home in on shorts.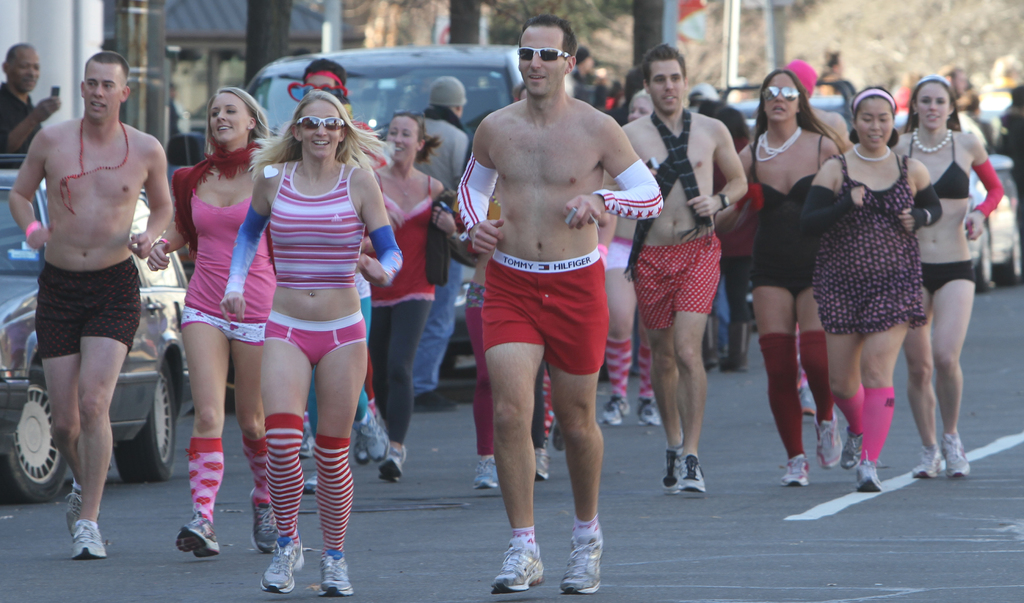
Homed in at (631, 236, 719, 330).
